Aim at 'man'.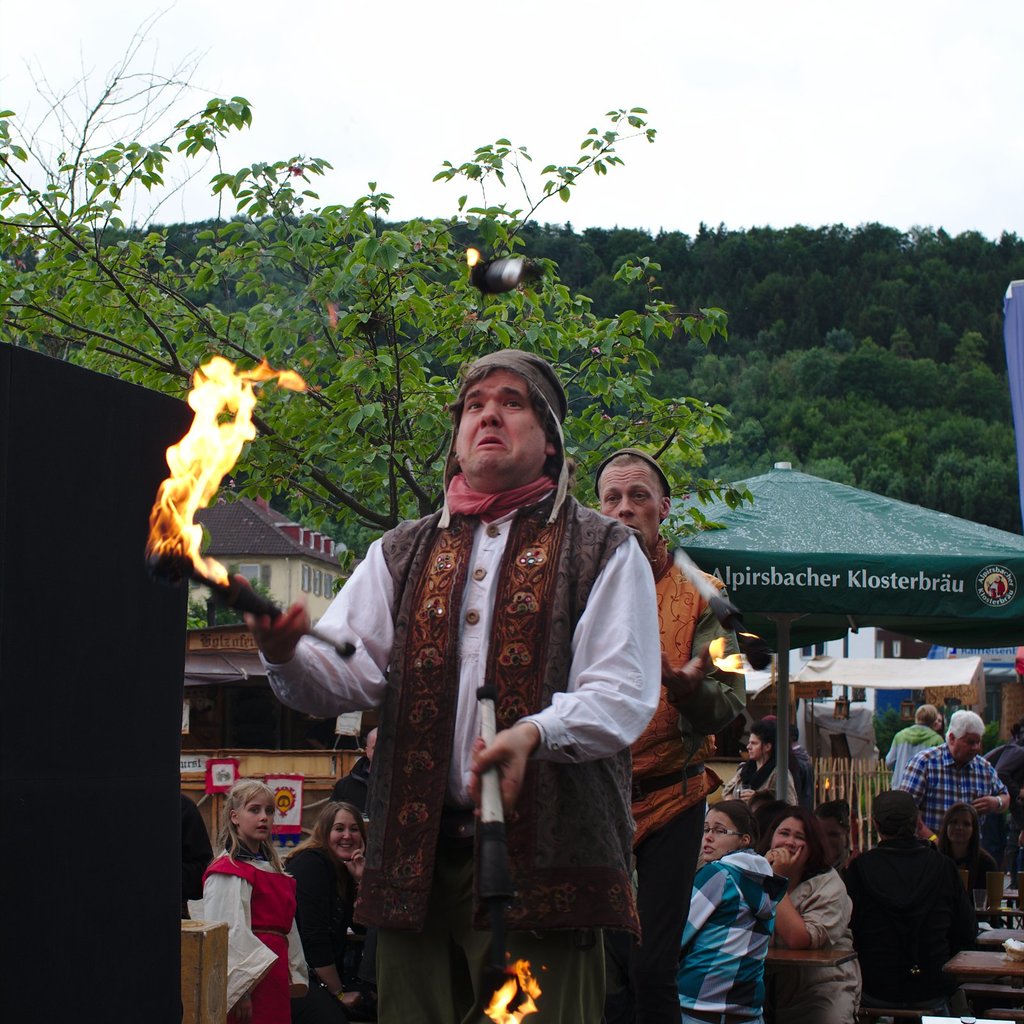
Aimed at box(879, 703, 942, 792).
